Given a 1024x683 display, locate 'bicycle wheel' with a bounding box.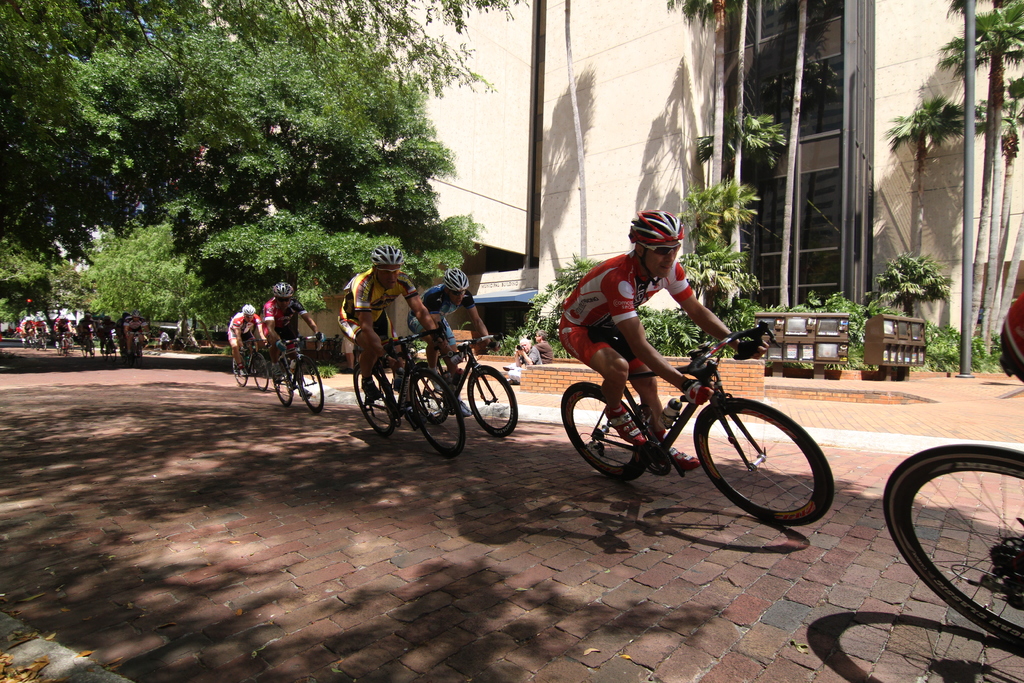
Located: BBox(253, 354, 271, 390).
